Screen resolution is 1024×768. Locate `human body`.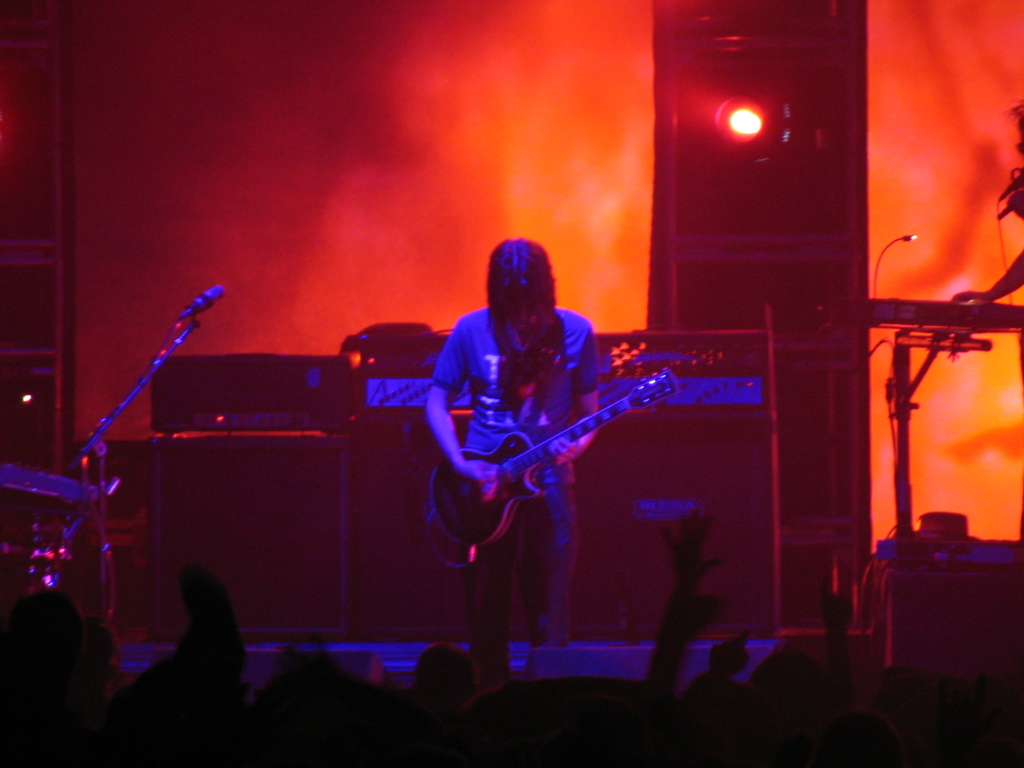
x1=424 y1=234 x2=601 y2=680.
